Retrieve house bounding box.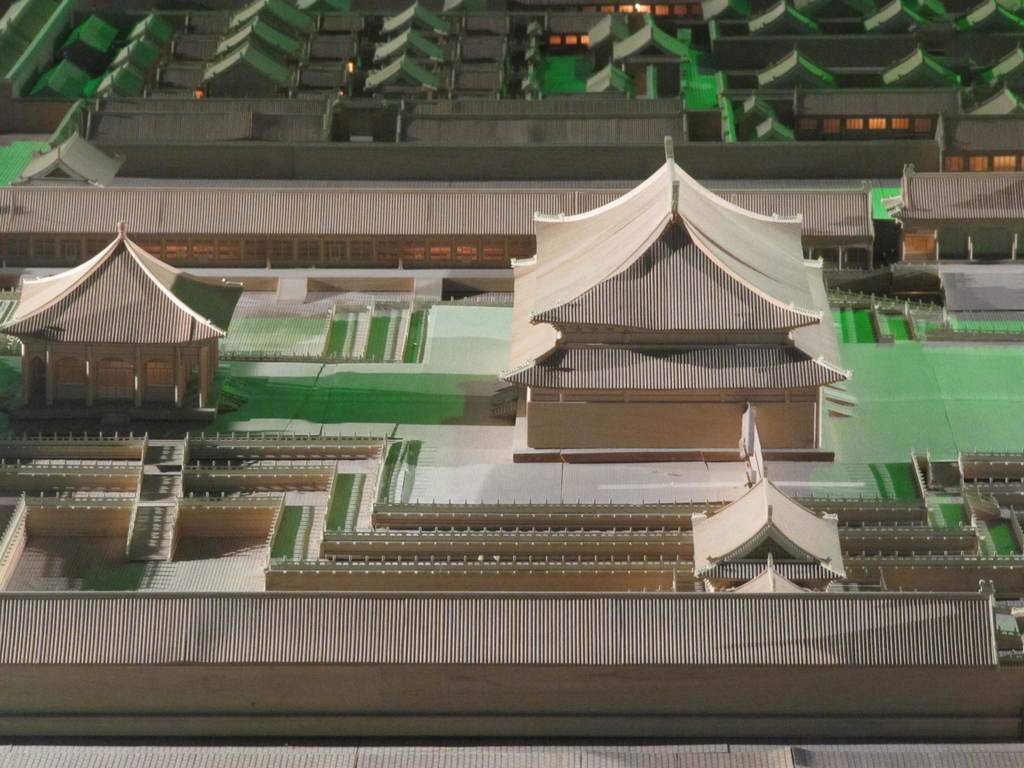
Bounding box: box=[235, 0, 309, 24].
